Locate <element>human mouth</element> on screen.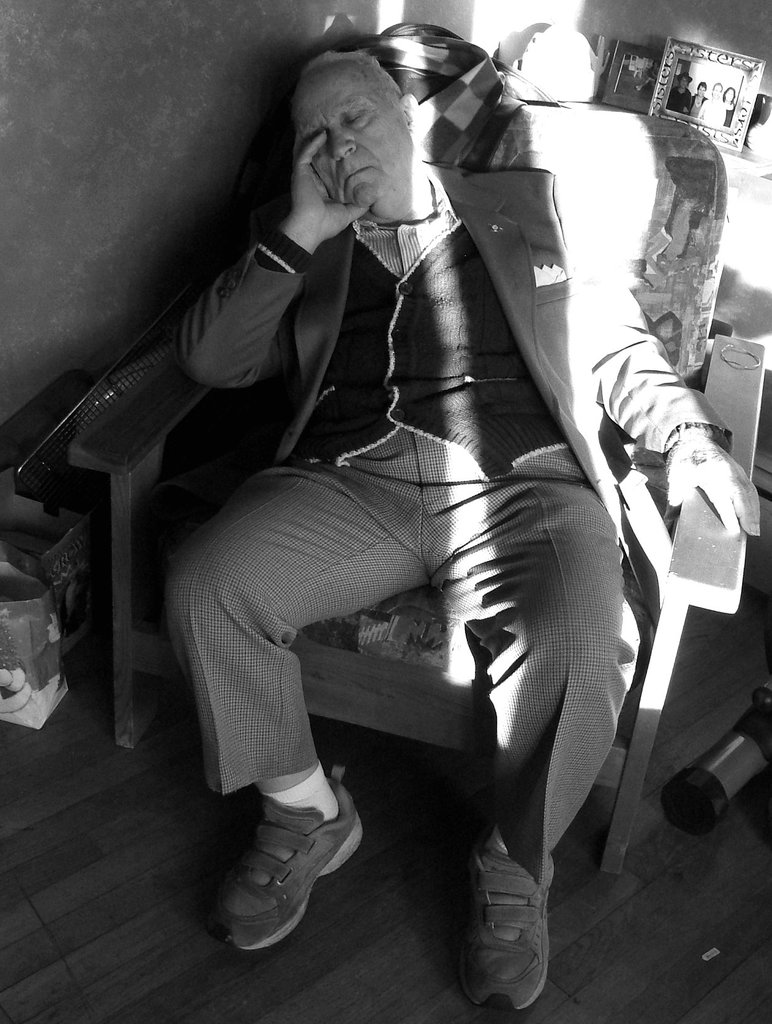
On screen at bbox=(342, 159, 381, 182).
